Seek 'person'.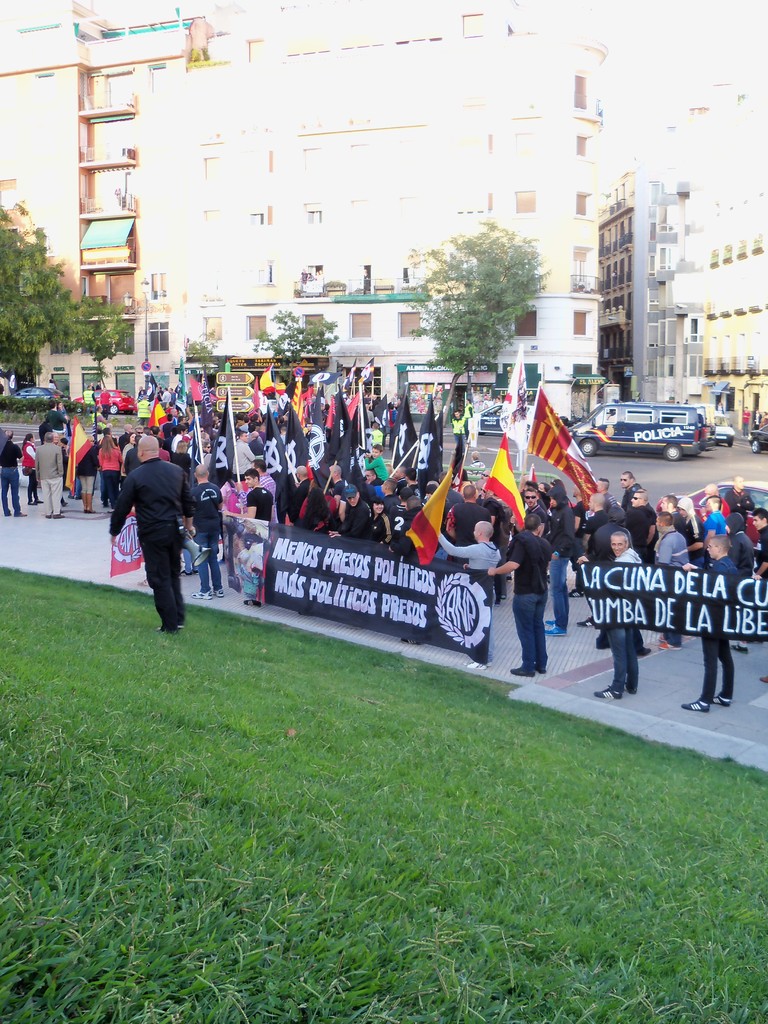
BBox(302, 420, 310, 442).
